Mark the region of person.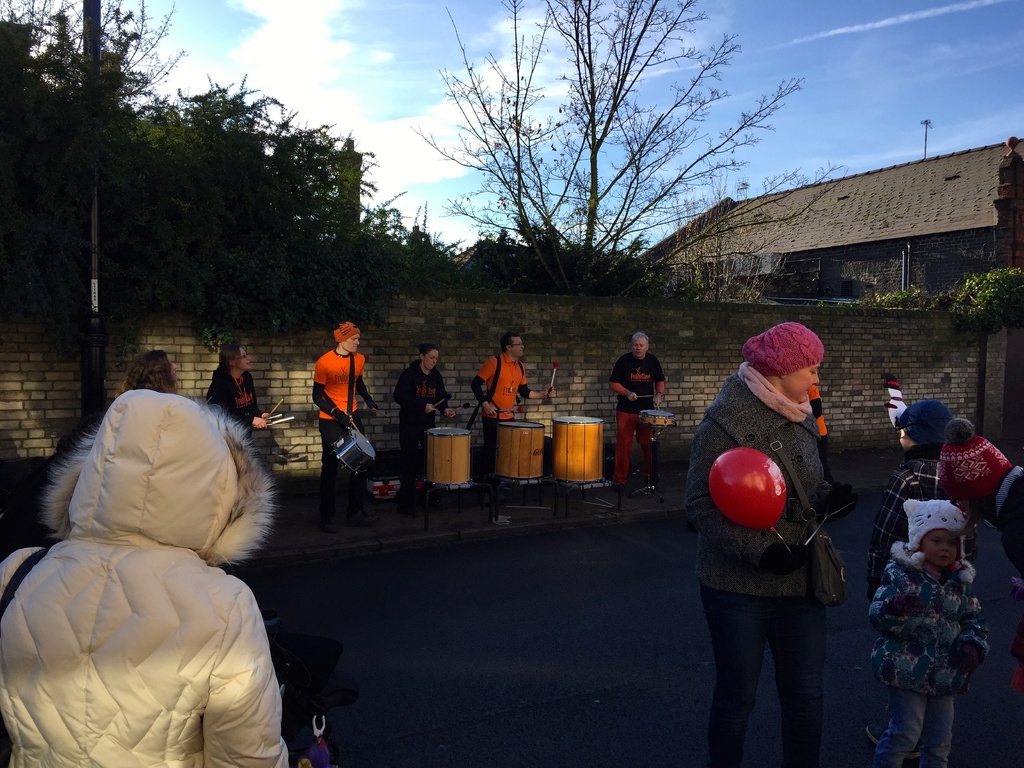
Region: 206,347,269,431.
